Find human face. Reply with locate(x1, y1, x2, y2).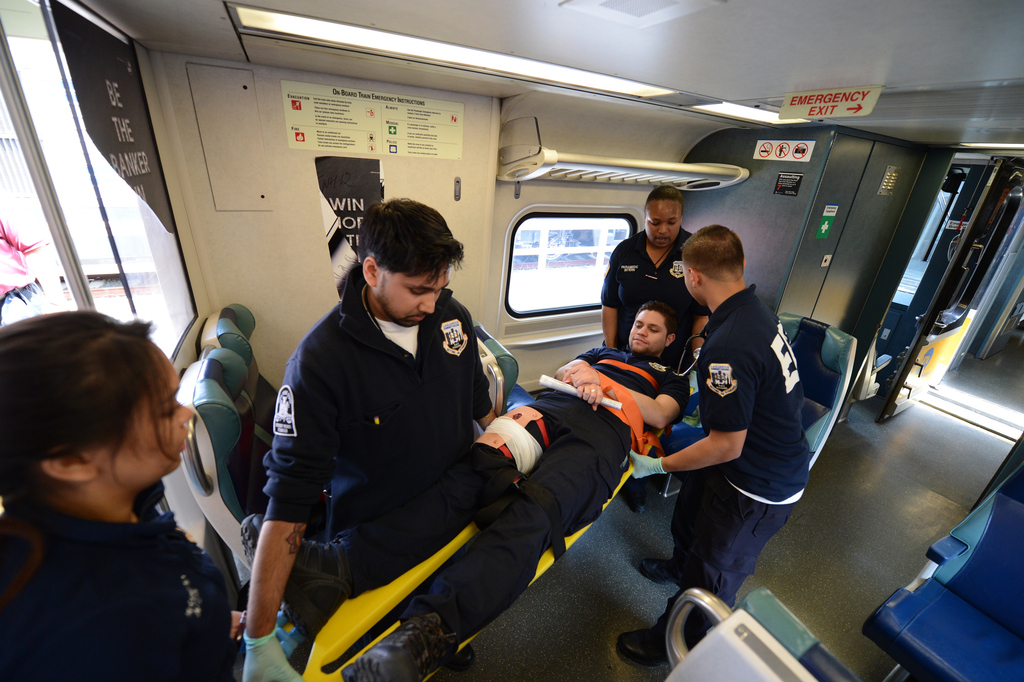
locate(380, 269, 448, 325).
